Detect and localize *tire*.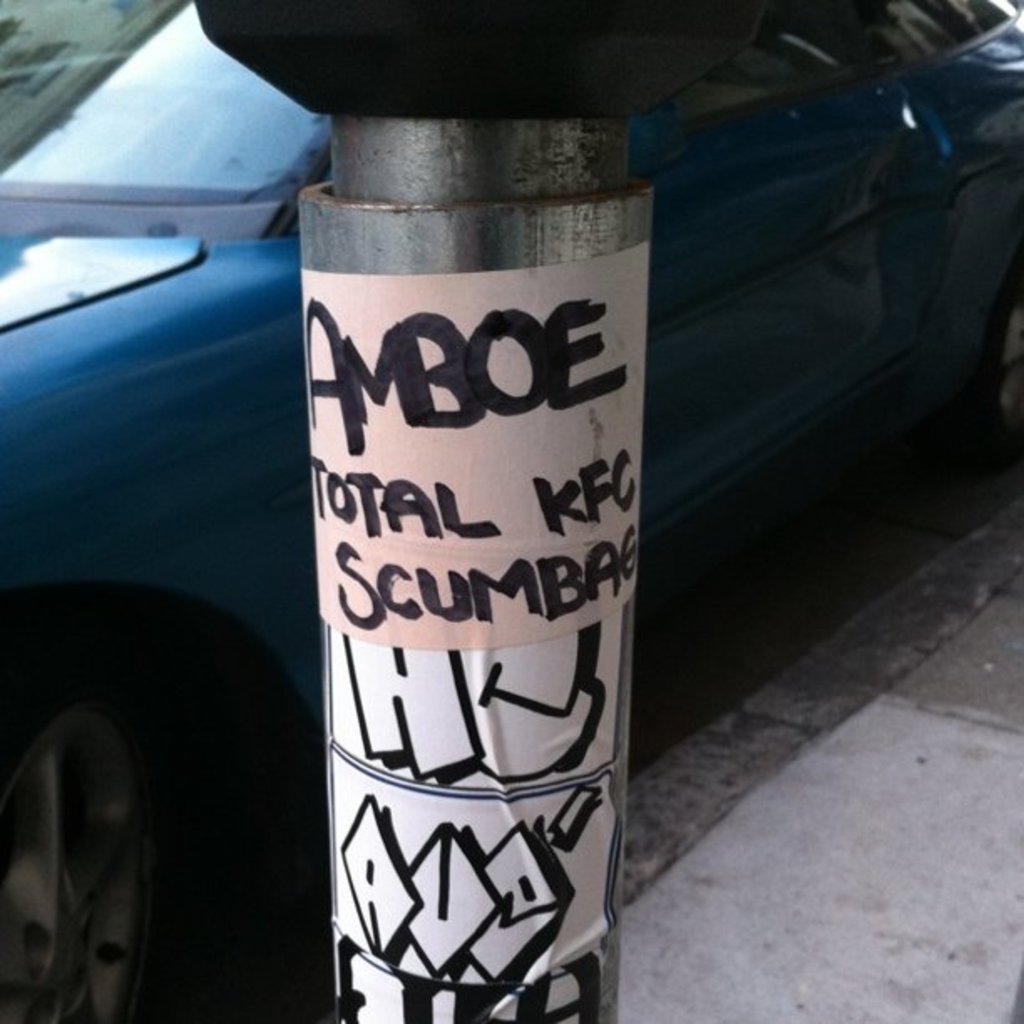
Localized at l=975, t=271, r=1022, b=487.
